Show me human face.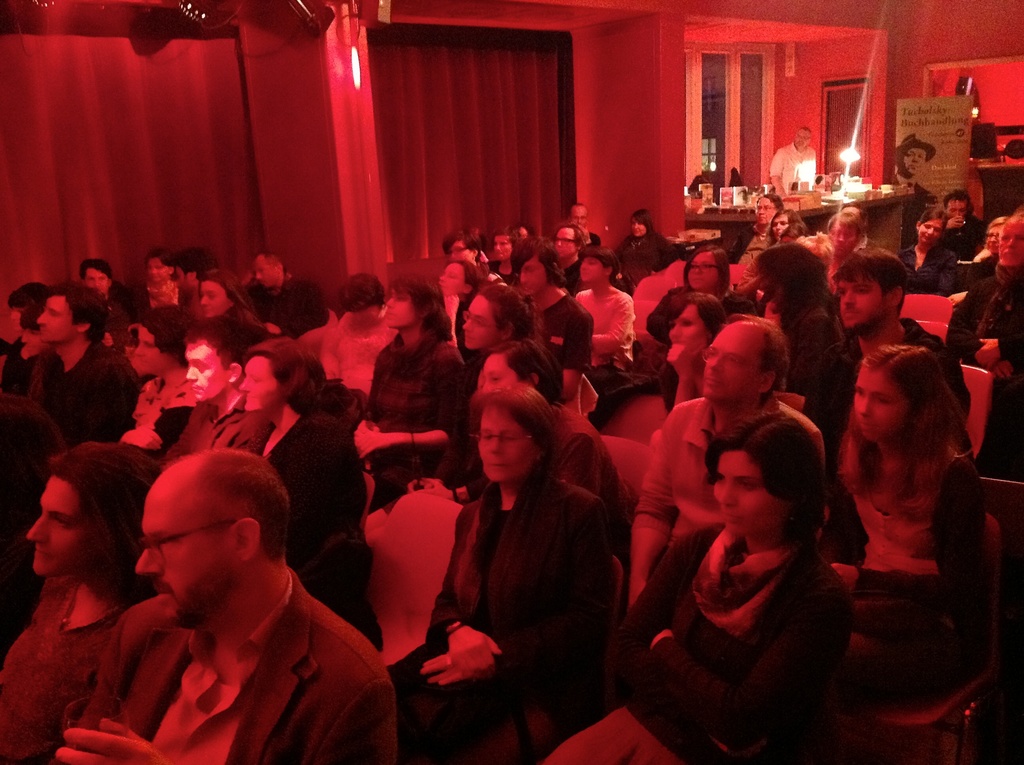
human face is here: 252 254 277 290.
